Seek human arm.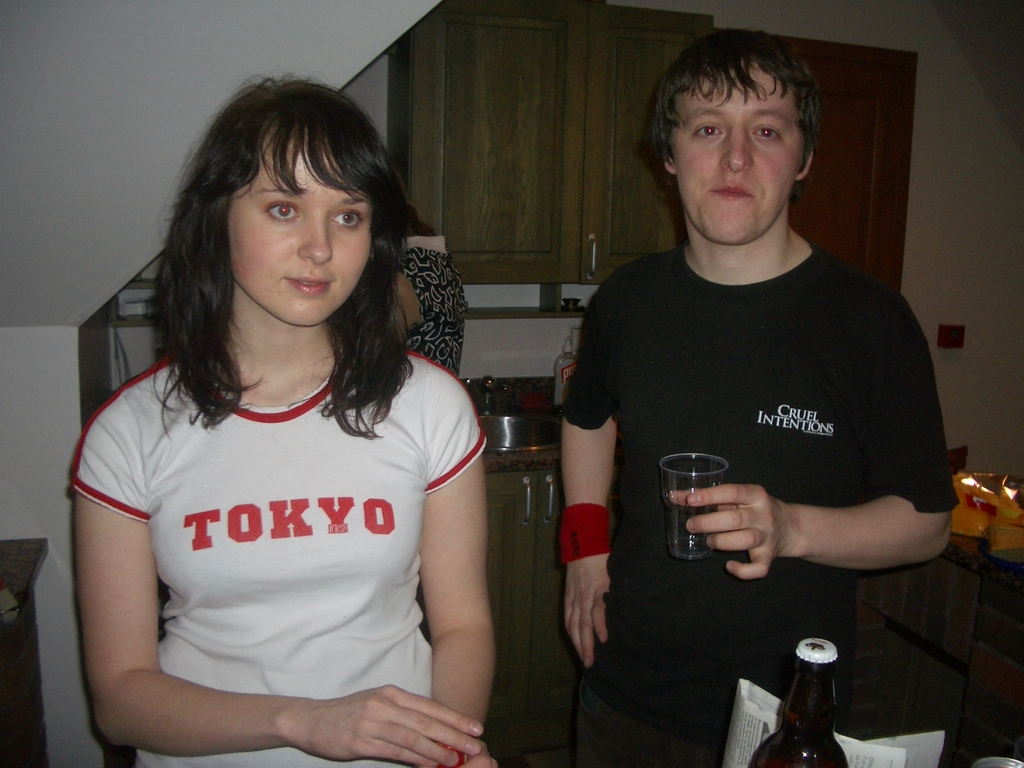
401,394,496,749.
